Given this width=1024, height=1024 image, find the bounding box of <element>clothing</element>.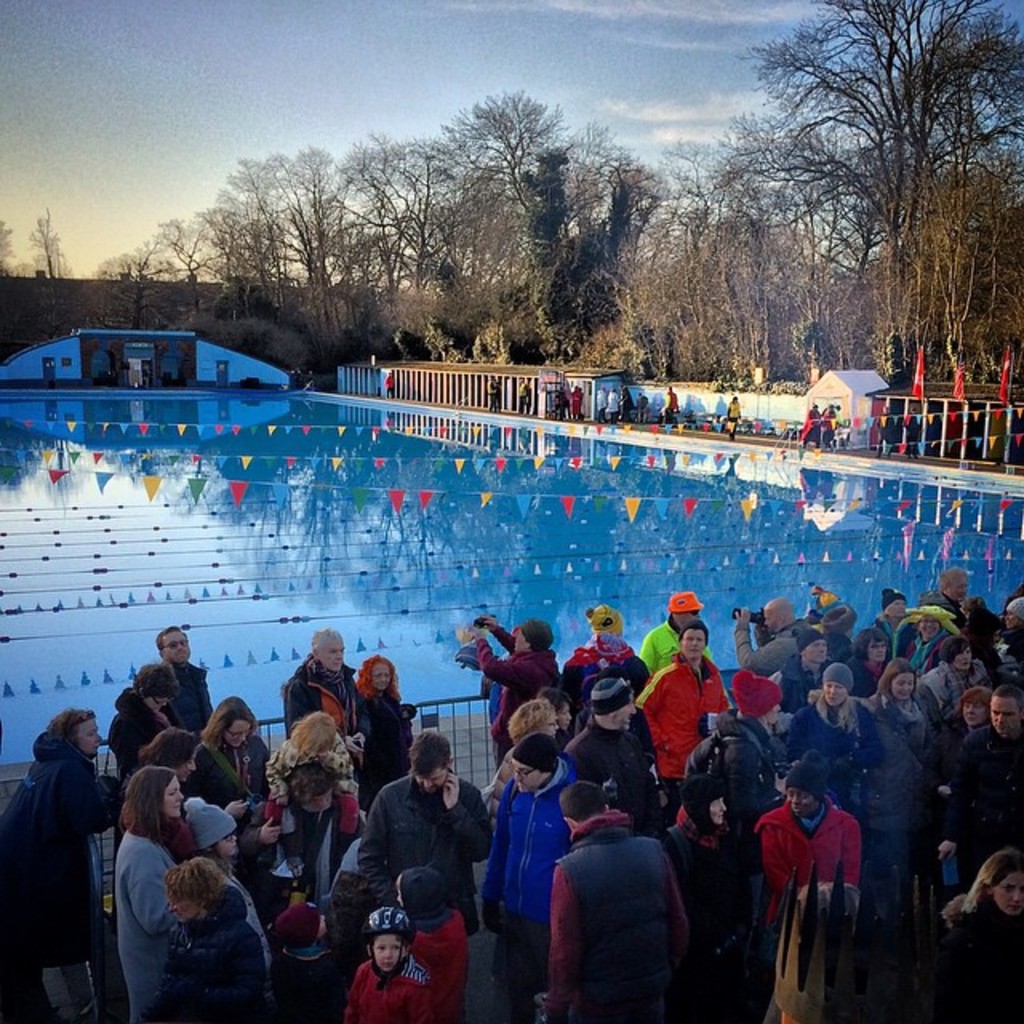
<box>629,658,728,813</box>.
